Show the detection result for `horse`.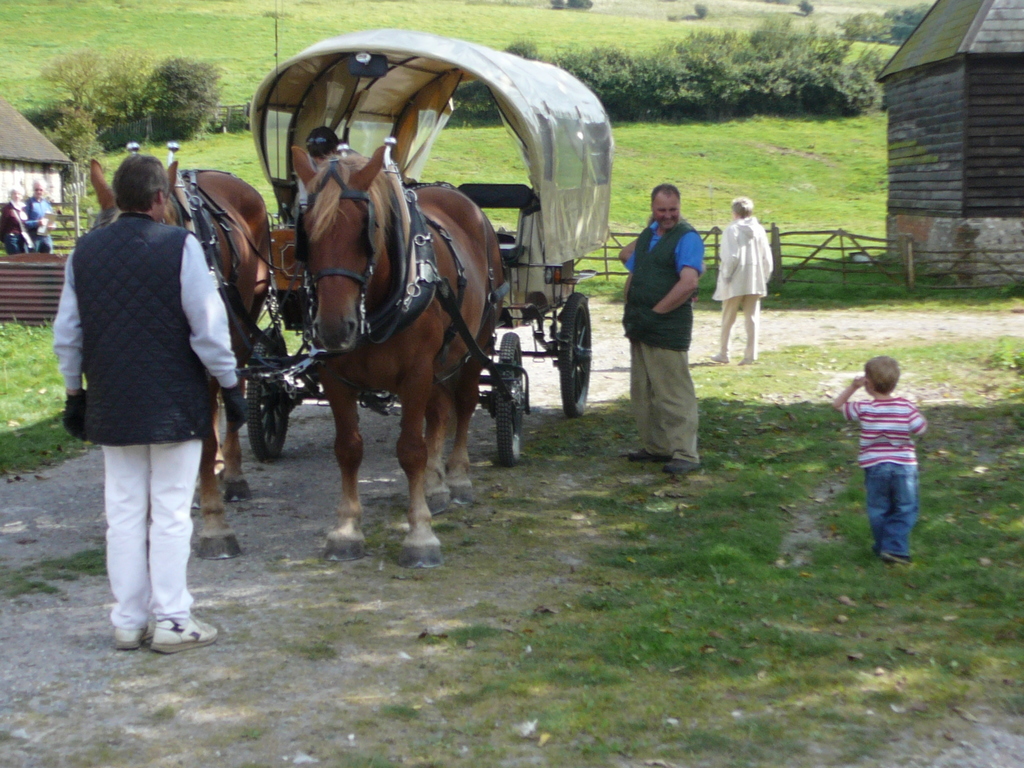
<region>292, 145, 505, 566</region>.
